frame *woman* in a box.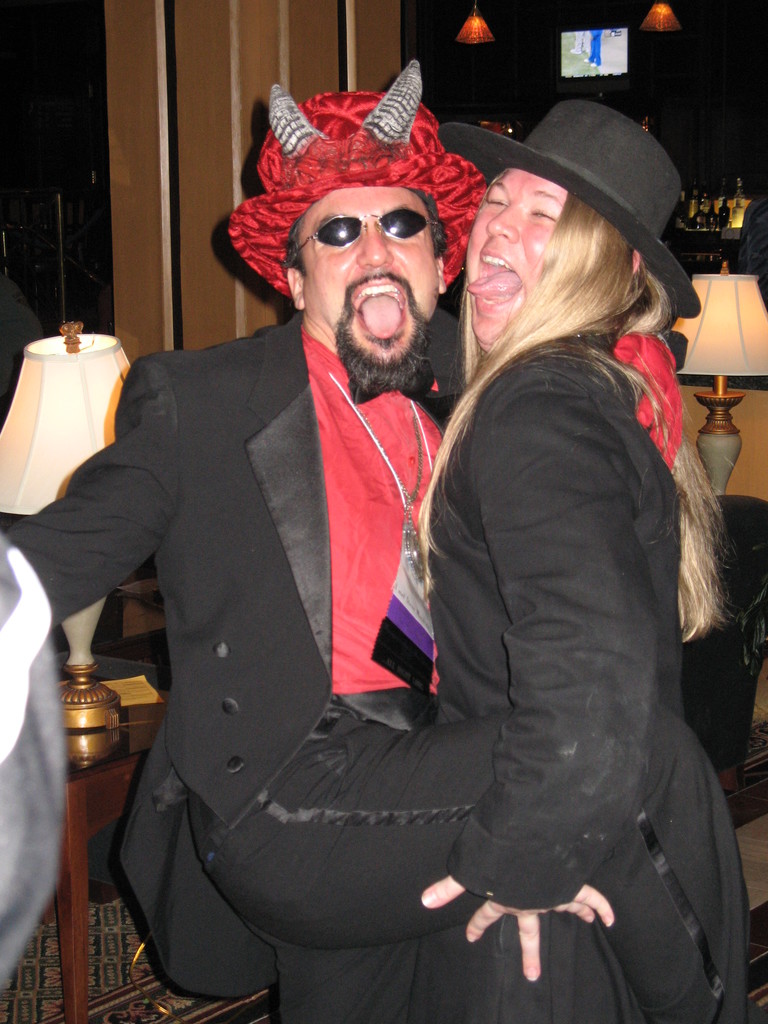
x1=385, y1=79, x2=742, y2=1011.
